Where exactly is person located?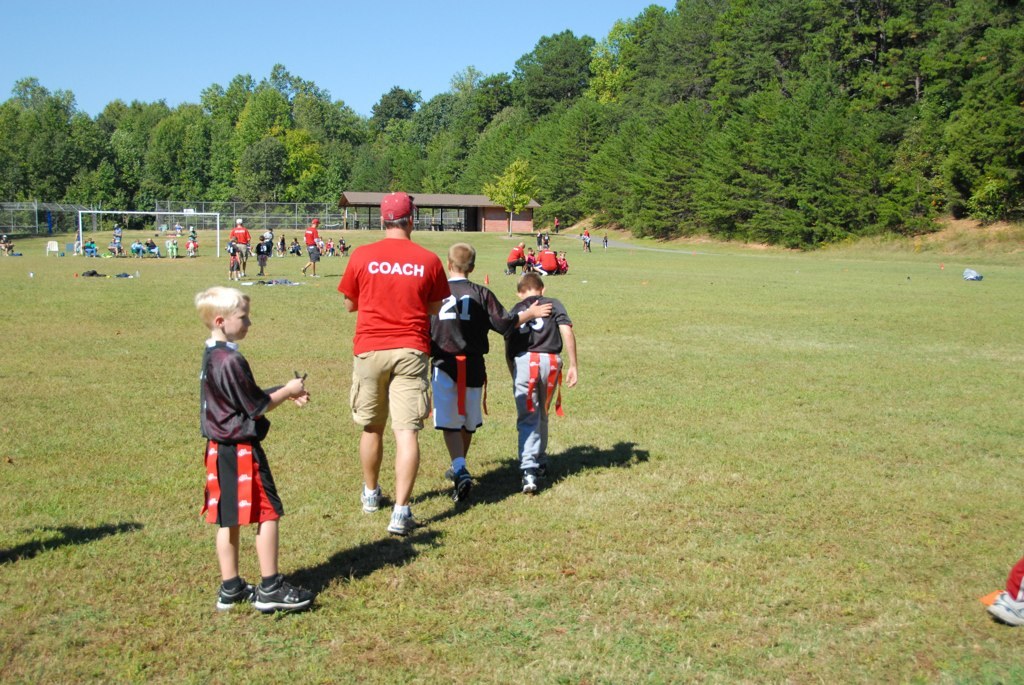
Its bounding box is x1=128, y1=240, x2=144, y2=261.
